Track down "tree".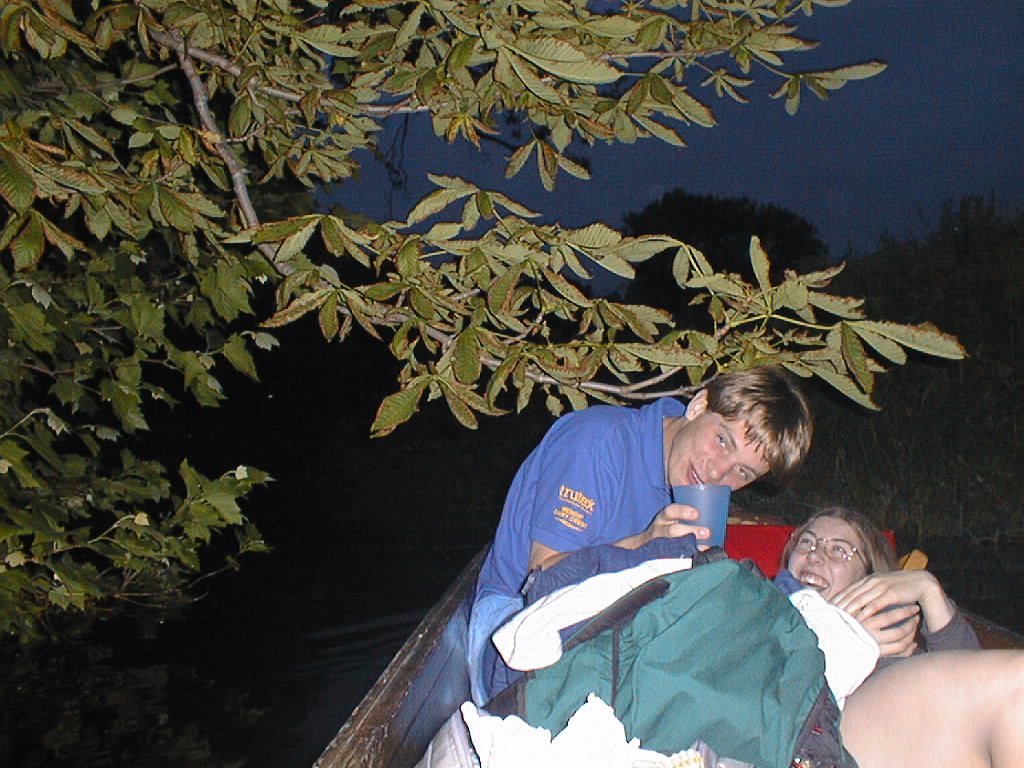
Tracked to region(0, 0, 973, 636).
